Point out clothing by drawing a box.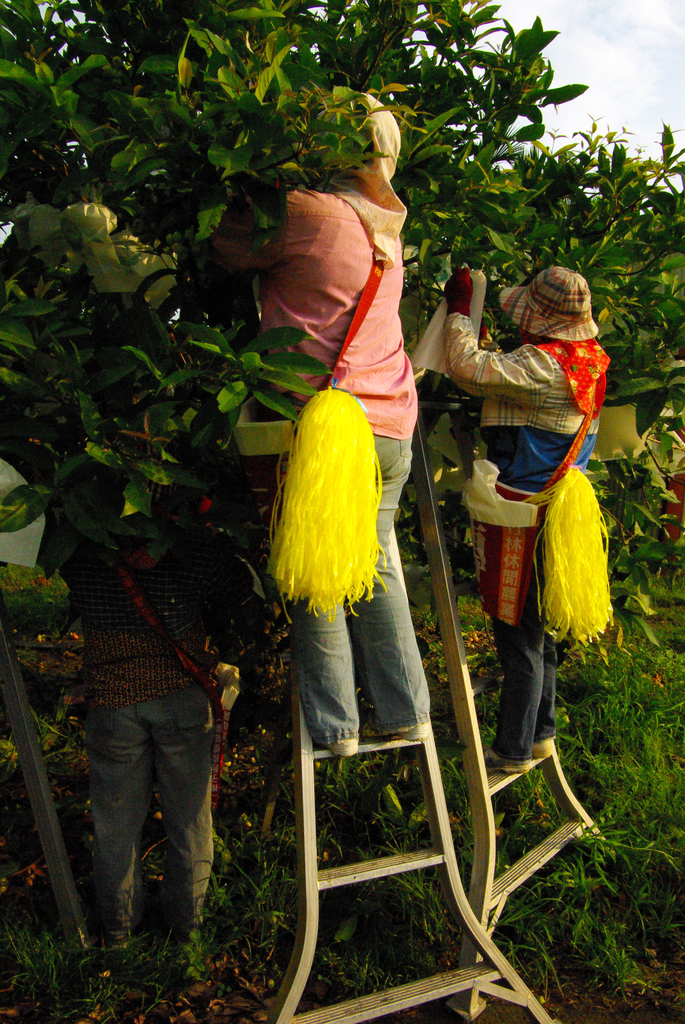
[64, 504, 276, 924].
